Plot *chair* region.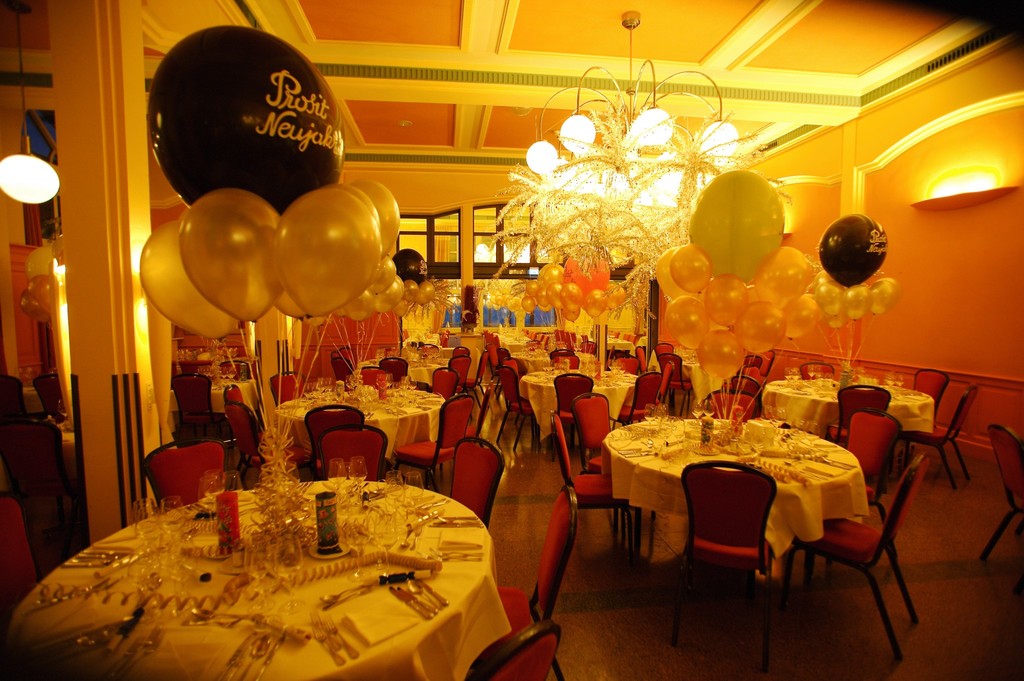
Plotted at bbox=(721, 368, 762, 414).
